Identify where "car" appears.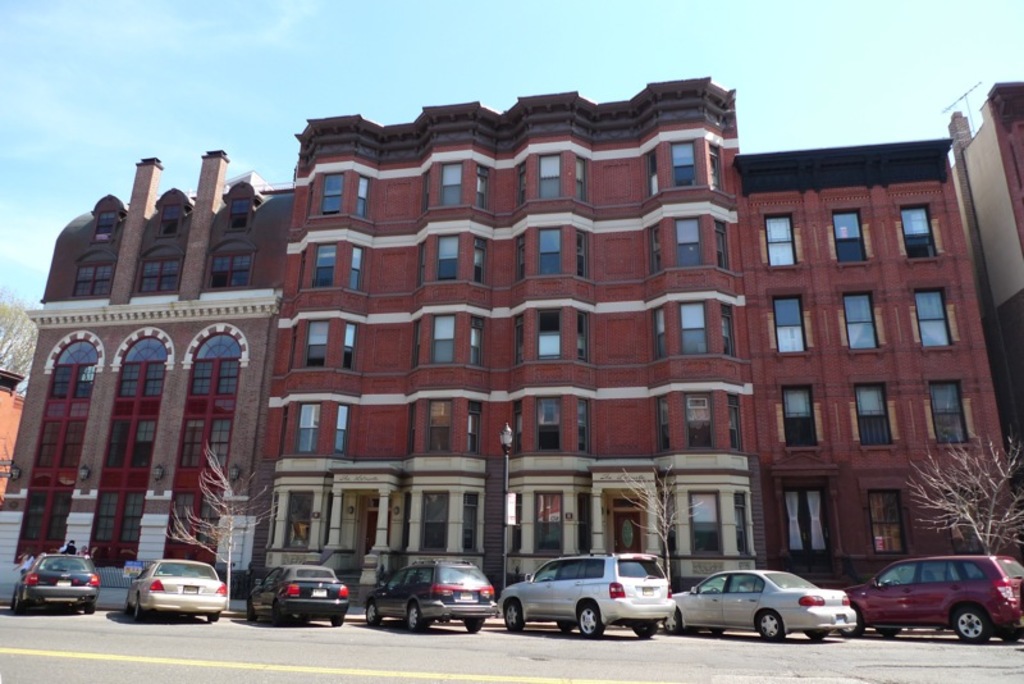
Appears at box=[364, 561, 498, 638].
